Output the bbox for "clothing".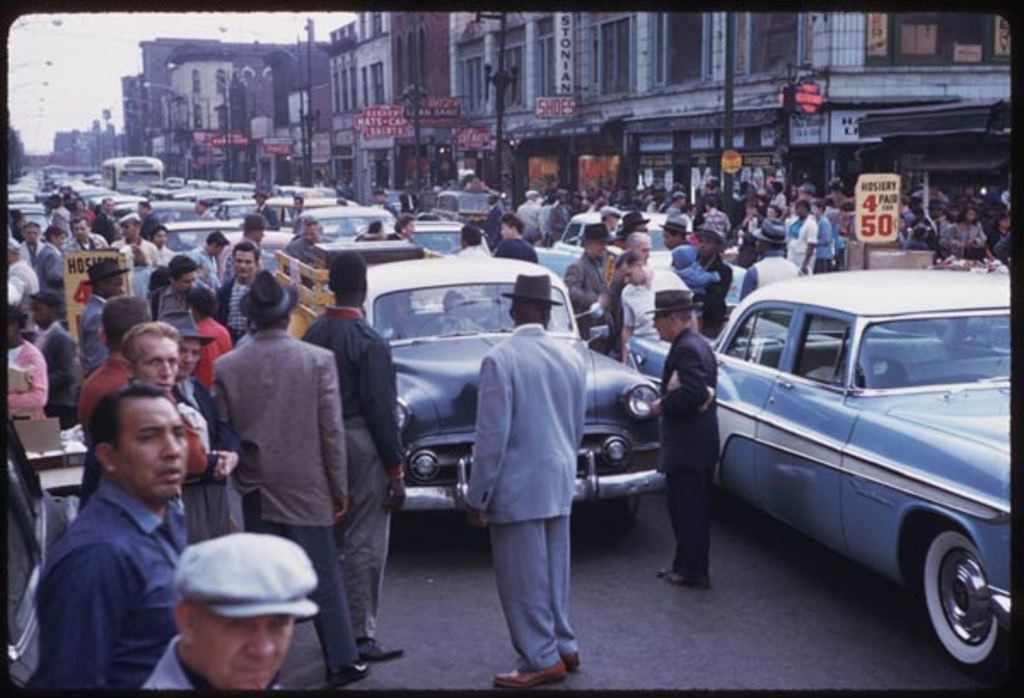
{"x1": 208, "y1": 328, "x2": 362, "y2": 667}.
